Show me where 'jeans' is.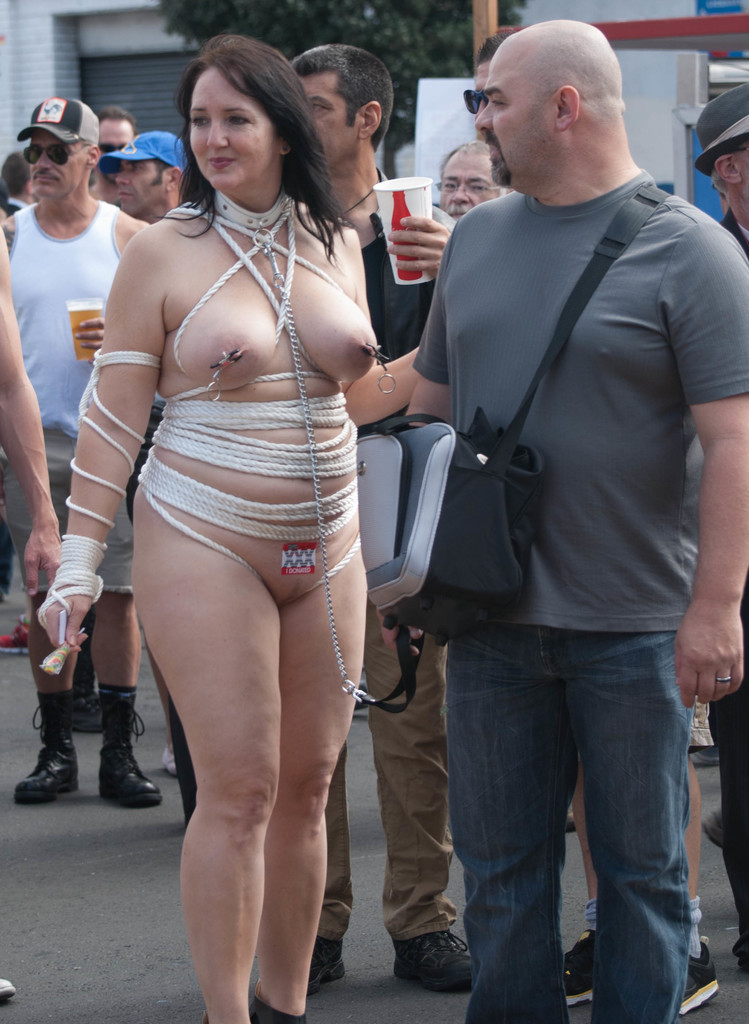
'jeans' is at [x1=436, y1=609, x2=688, y2=1023].
